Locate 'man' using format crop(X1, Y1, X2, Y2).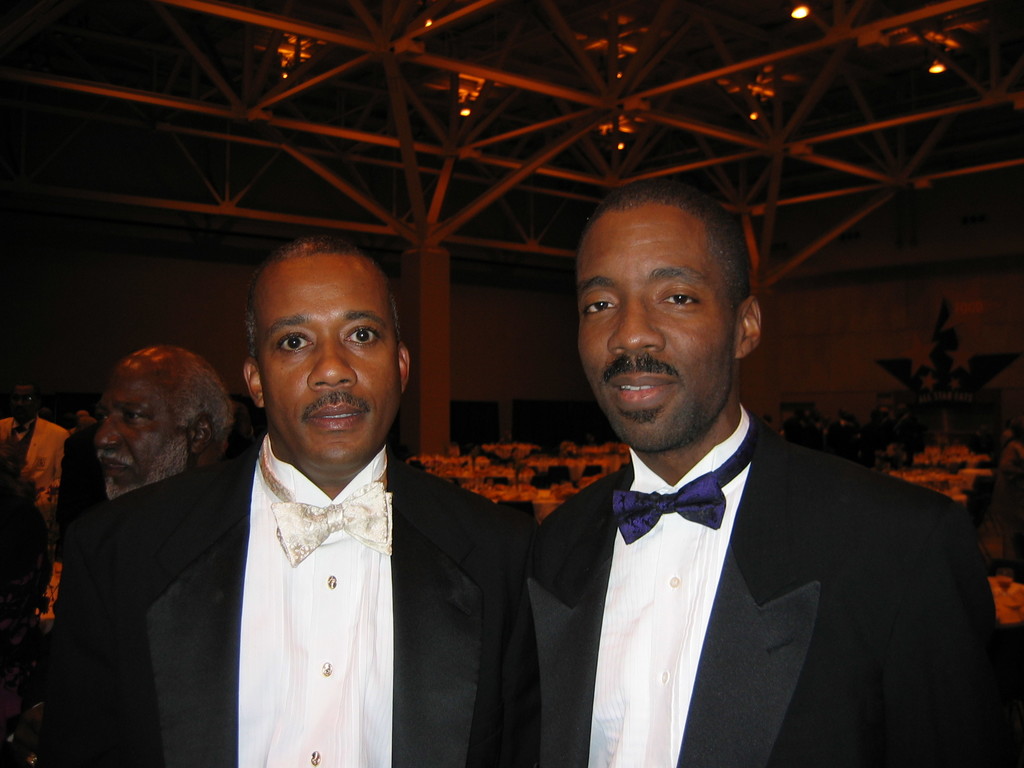
crop(131, 266, 472, 755).
